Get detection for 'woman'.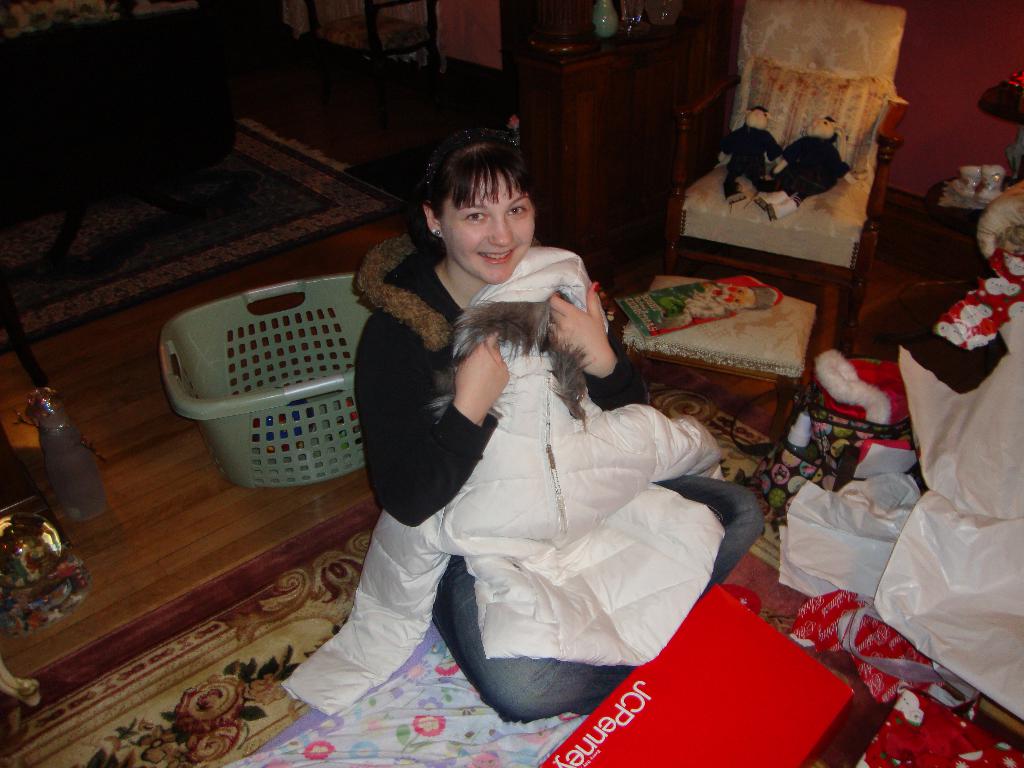
Detection: 326, 124, 733, 730.
